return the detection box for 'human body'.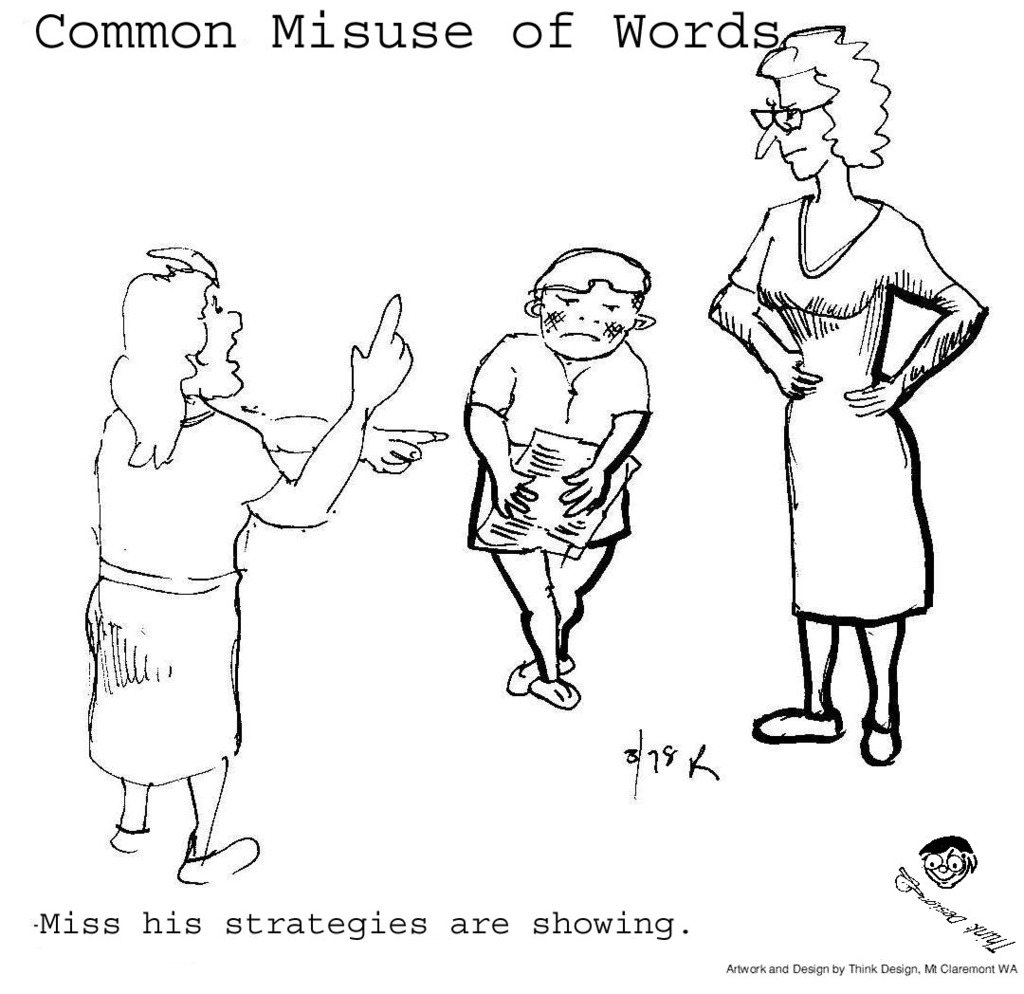
x1=79, y1=294, x2=443, y2=893.
